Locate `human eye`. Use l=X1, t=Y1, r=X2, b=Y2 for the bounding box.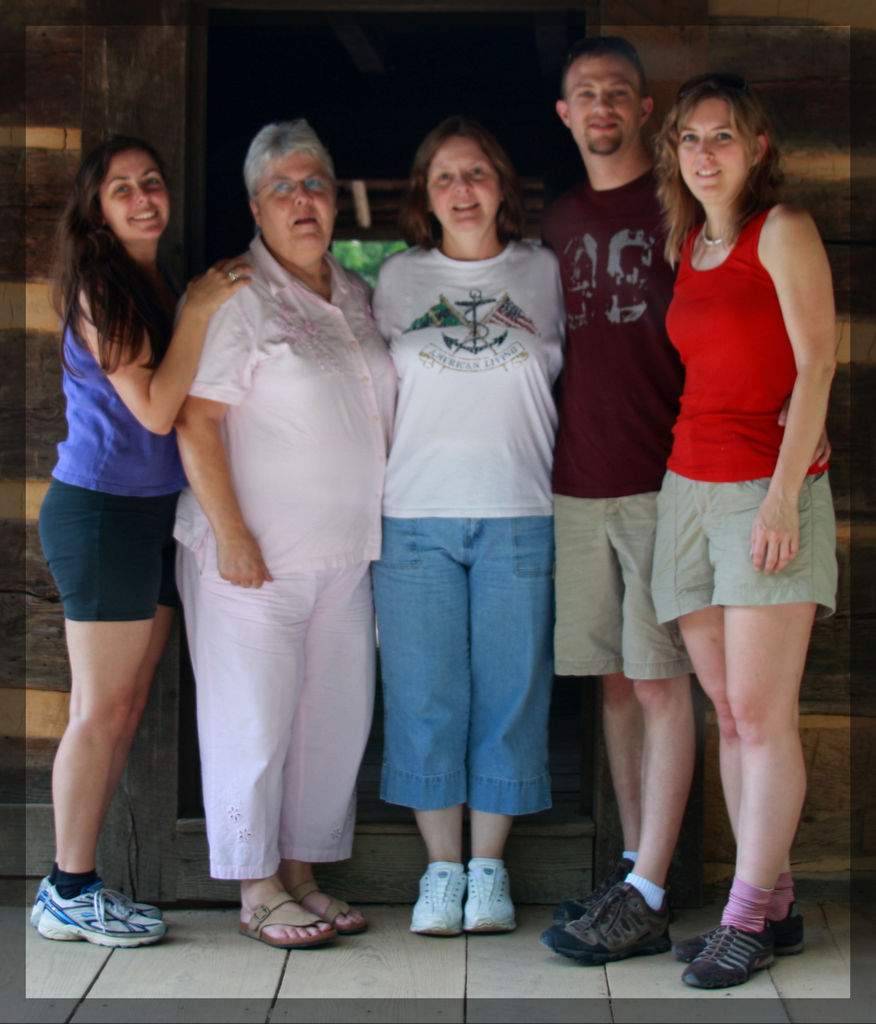
l=713, t=131, r=733, b=143.
